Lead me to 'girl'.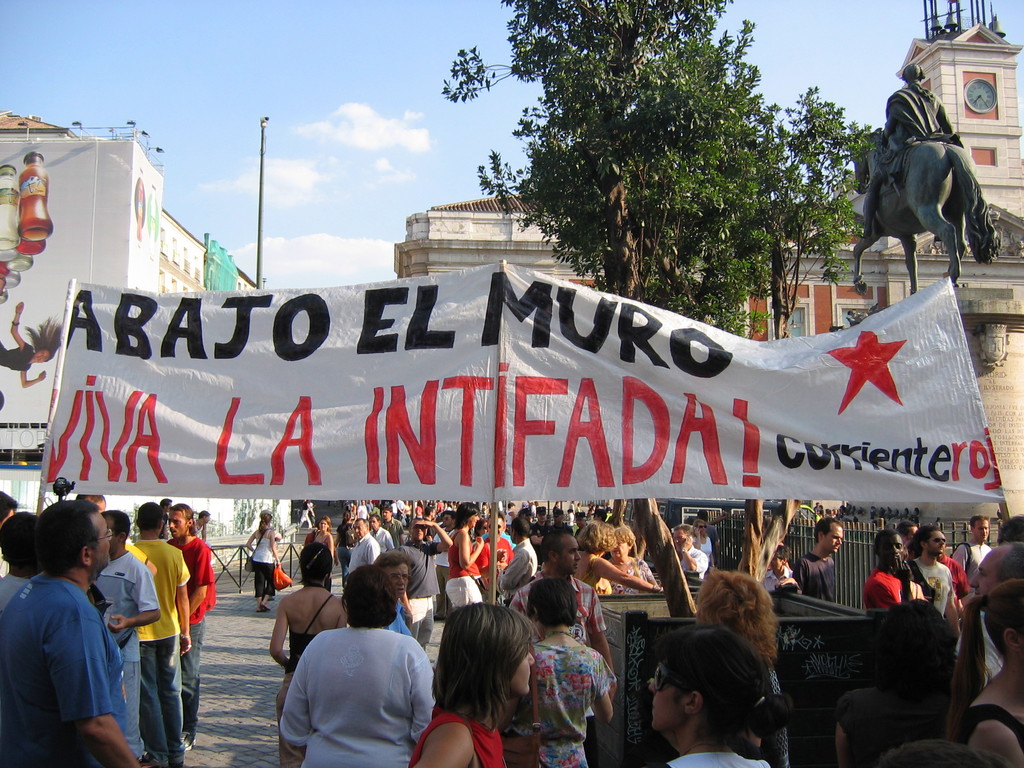
Lead to Rect(249, 511, 285, 609).
